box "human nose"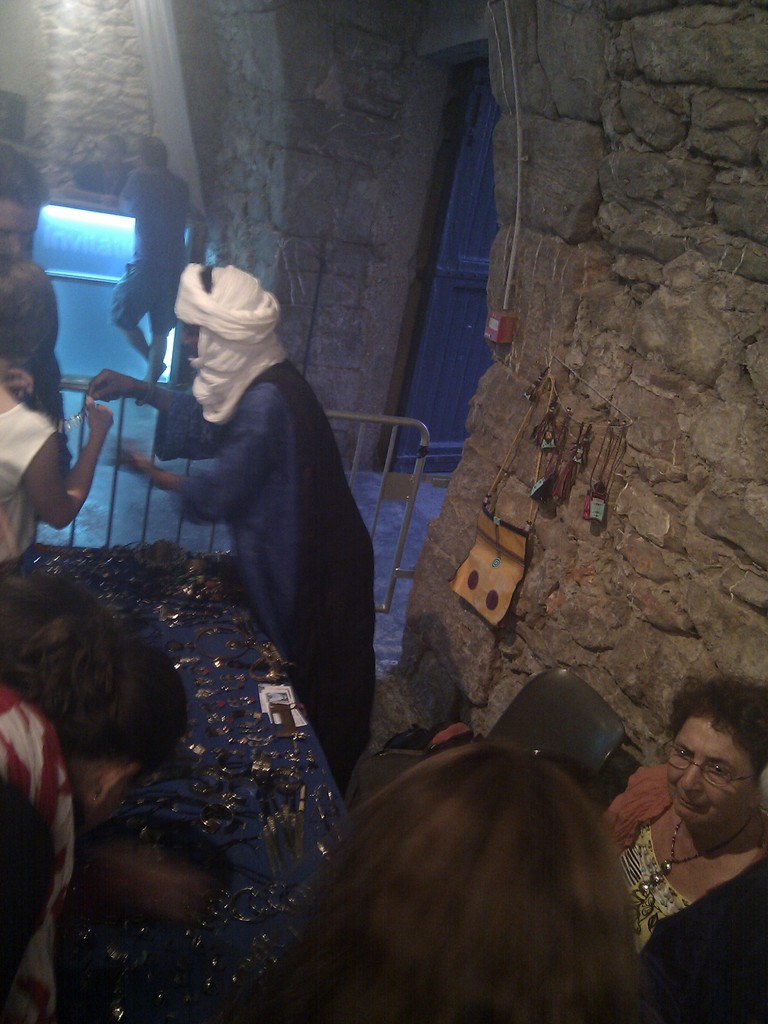
Rect(12, 236, 24, 262)
